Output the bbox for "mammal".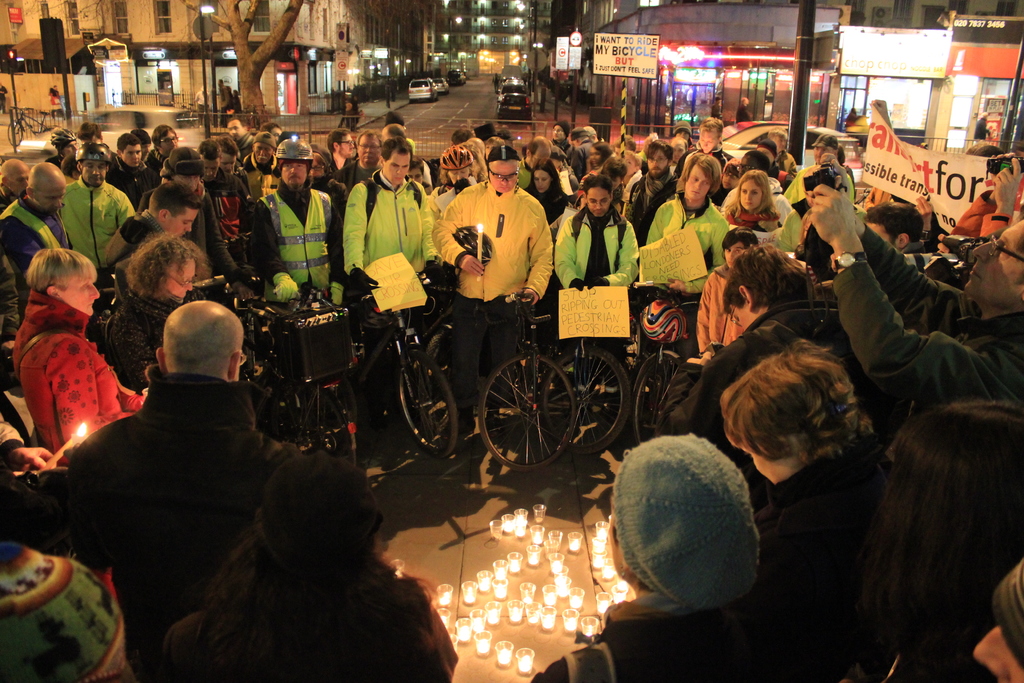
box(490, 72, 500, 97).
